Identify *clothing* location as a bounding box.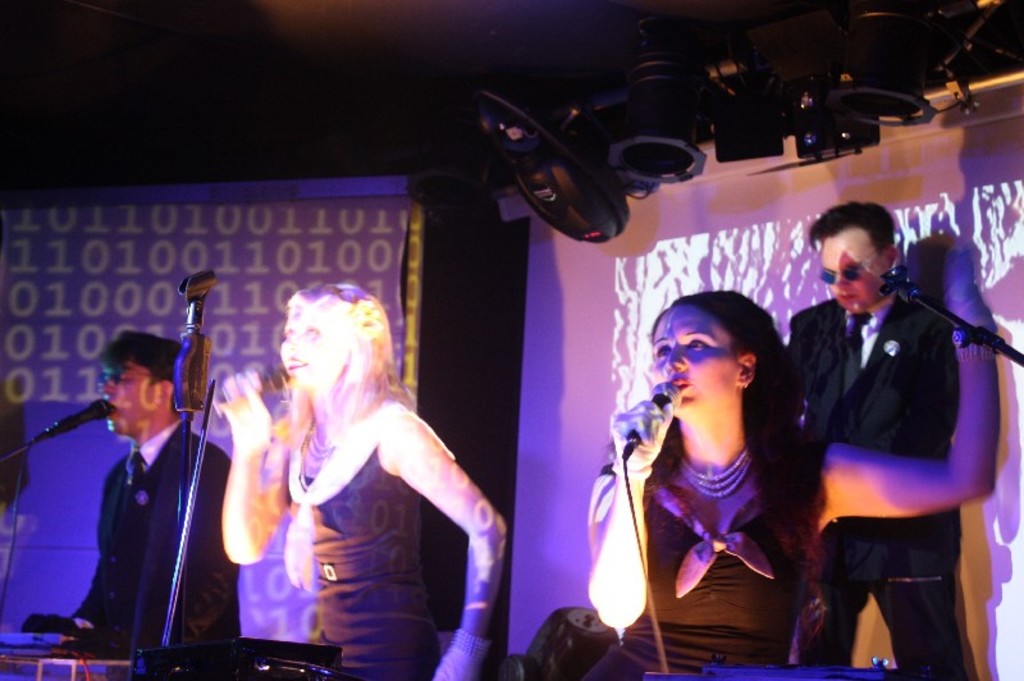
[x1=81, y1=420, x2=250, y2=671].
